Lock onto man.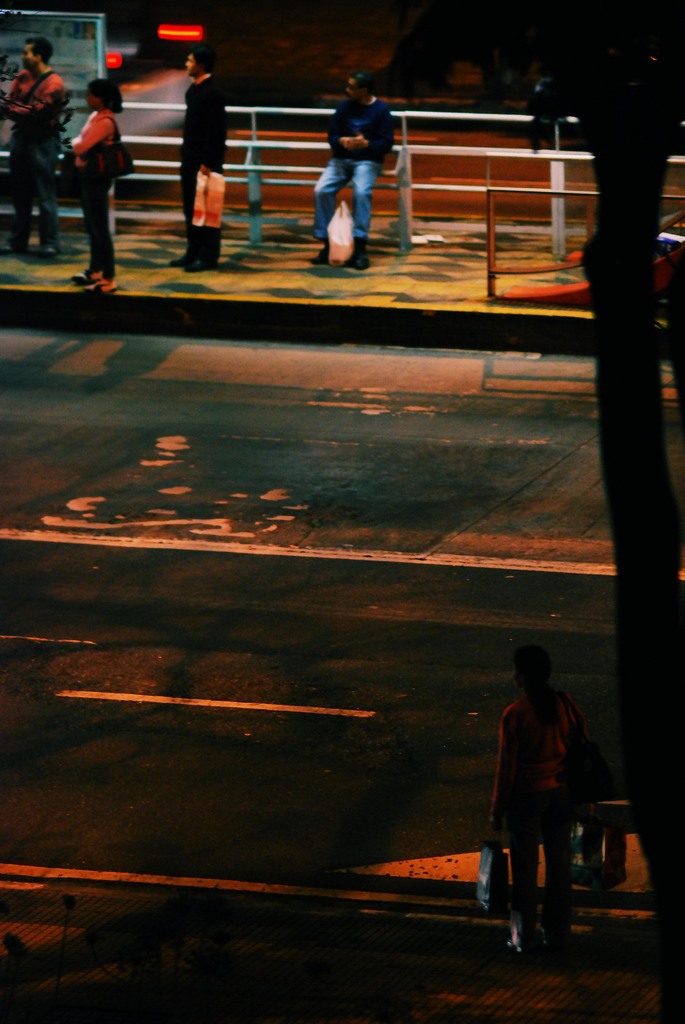
Locked: [x1=2, y1=35, x2=70, y2=248].
